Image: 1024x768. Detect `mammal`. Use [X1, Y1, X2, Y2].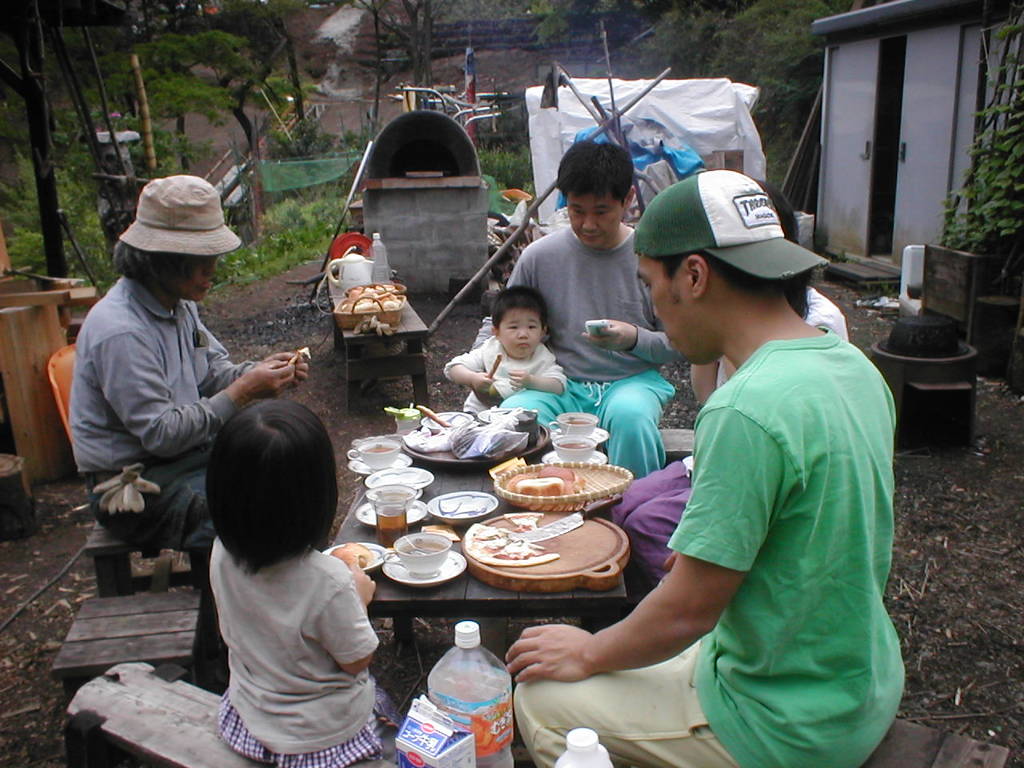
[612, 182, 848, 594].
